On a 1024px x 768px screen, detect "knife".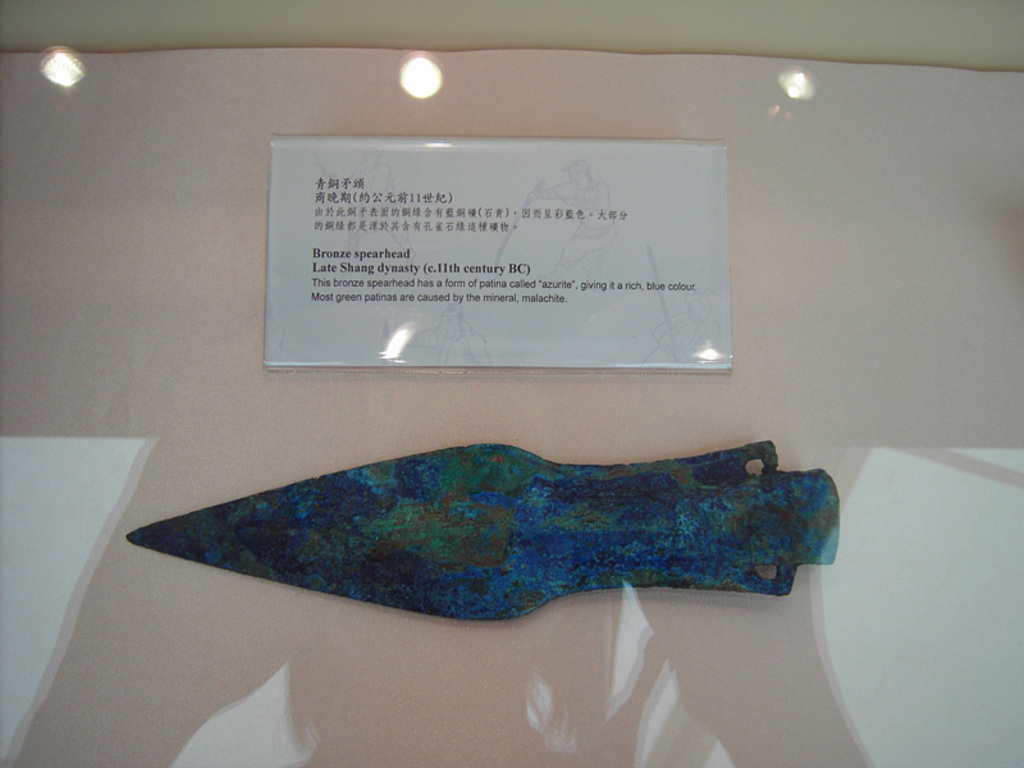
select_region(122, 439, 840, 625).
